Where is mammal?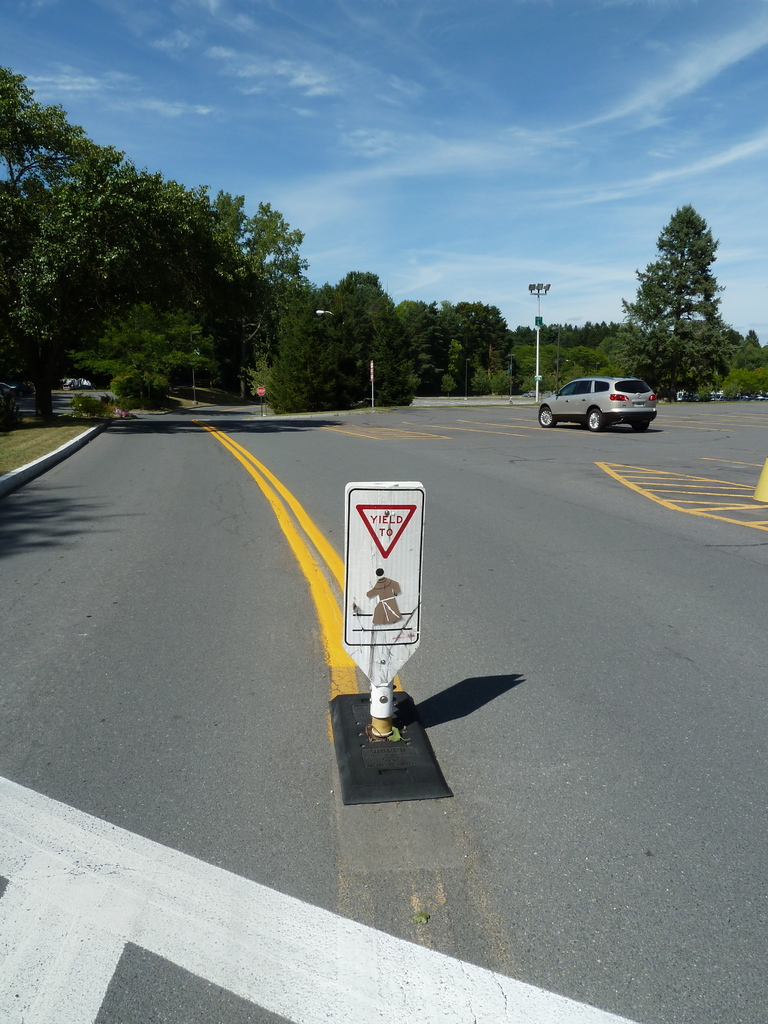
select_region(366, 567, 401, 623).
